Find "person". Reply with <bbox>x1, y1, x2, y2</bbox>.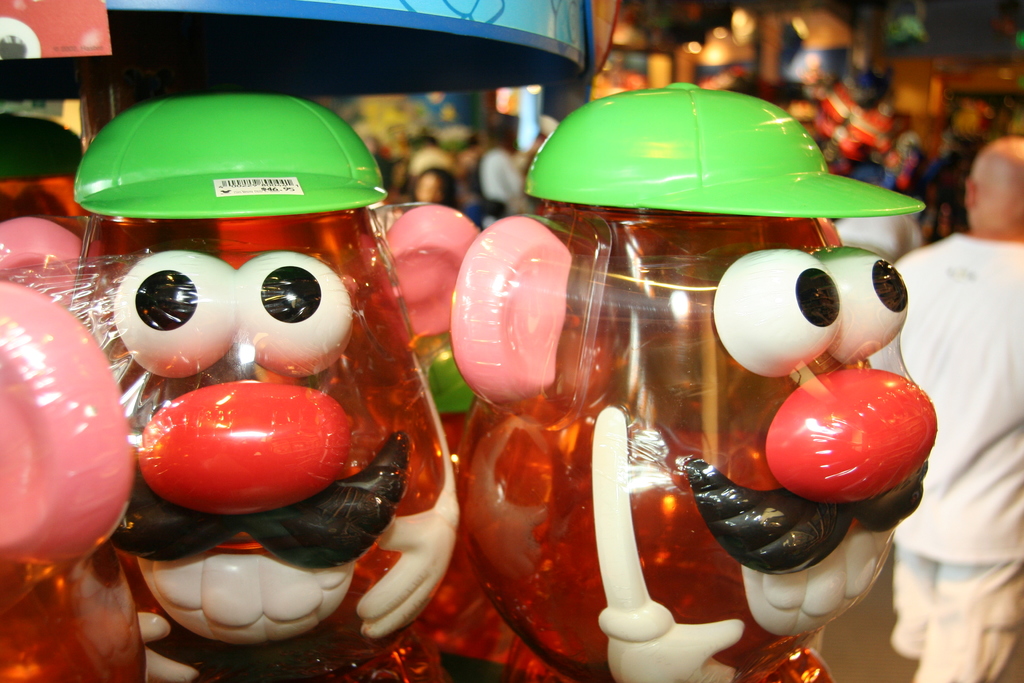
<bbox>897, 131, 1023, 682</bbox>.
